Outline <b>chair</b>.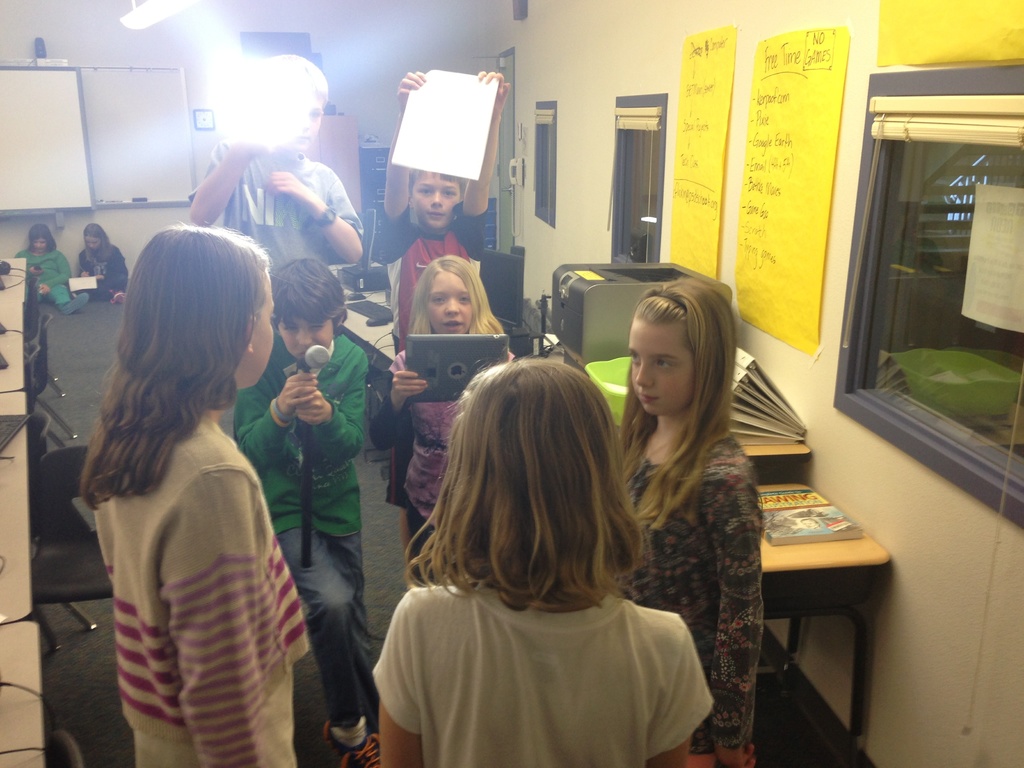
Outline: {"left": 20, "top": 273, "right": 42, "bottom": 336}.
